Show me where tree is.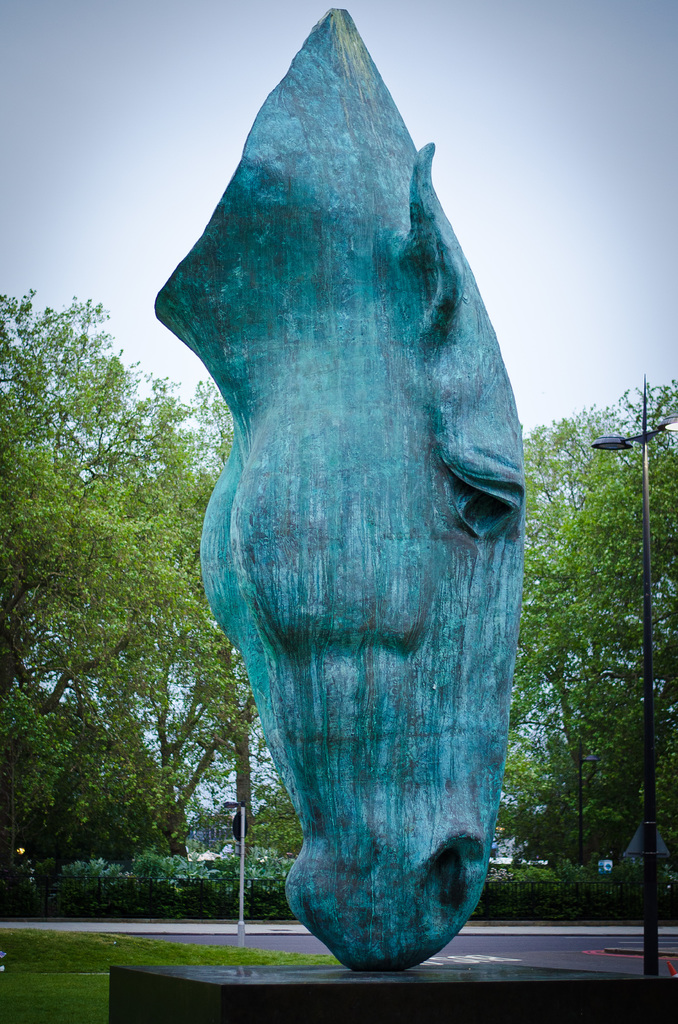
tree is at pyautogui.locateOnScreen(499, 381, 665, 913).
